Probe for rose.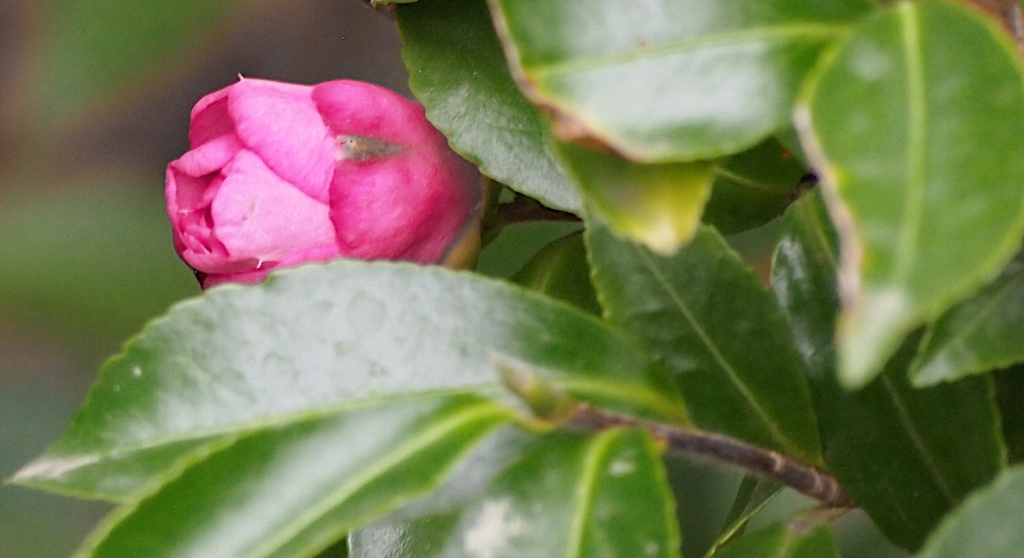
Probe result: crop(163, 74, 490, 292).
